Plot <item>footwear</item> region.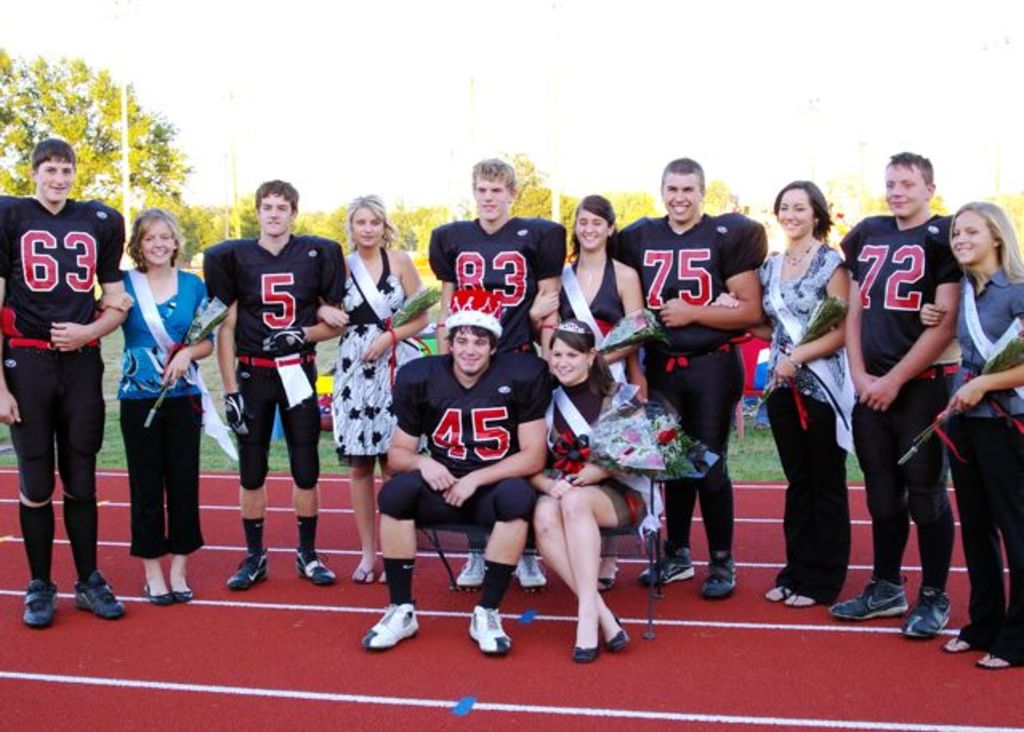
Plotted at 907:588:960:641.
